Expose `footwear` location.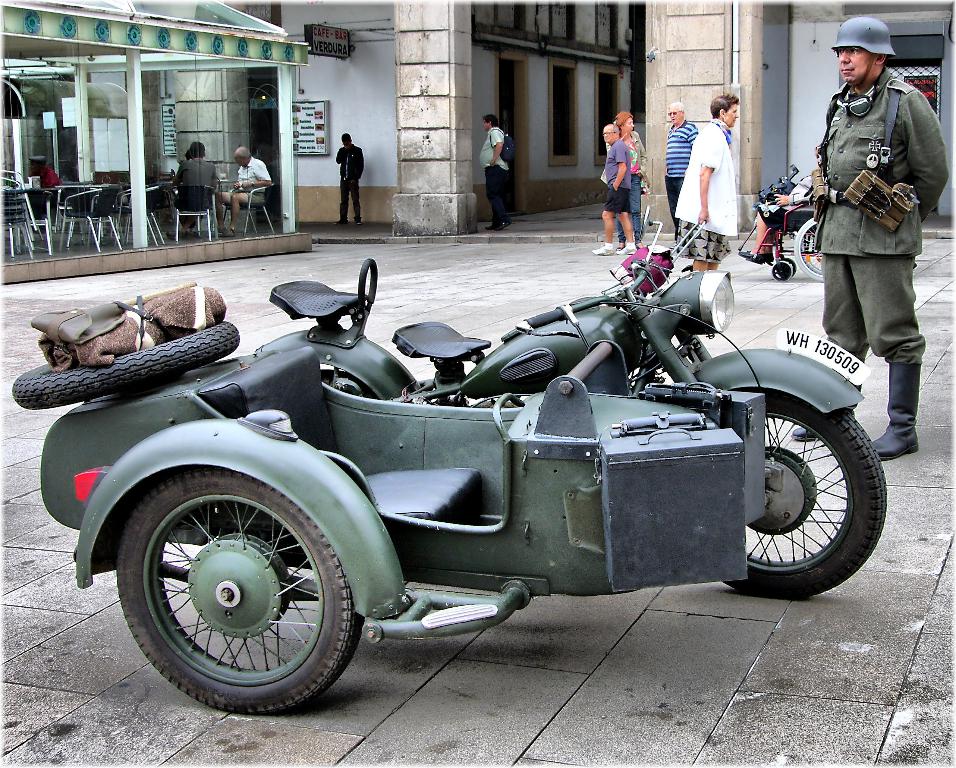
Exposed at [left=488, top=220, right=505, bottom=230].
